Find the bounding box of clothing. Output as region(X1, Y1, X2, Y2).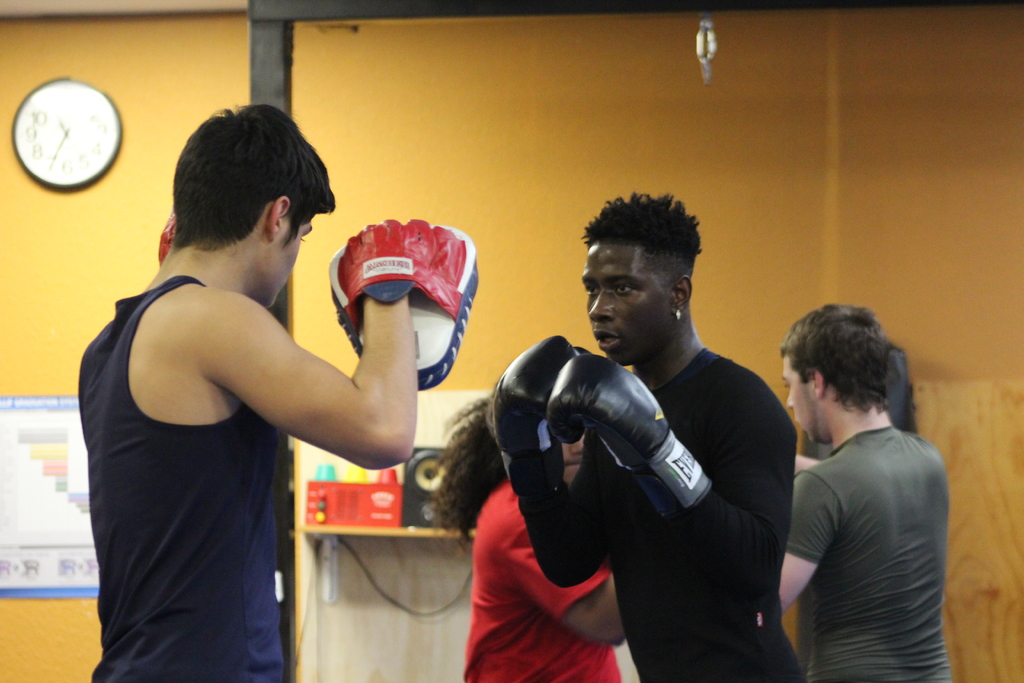
region(505, 349, 800, 682).
